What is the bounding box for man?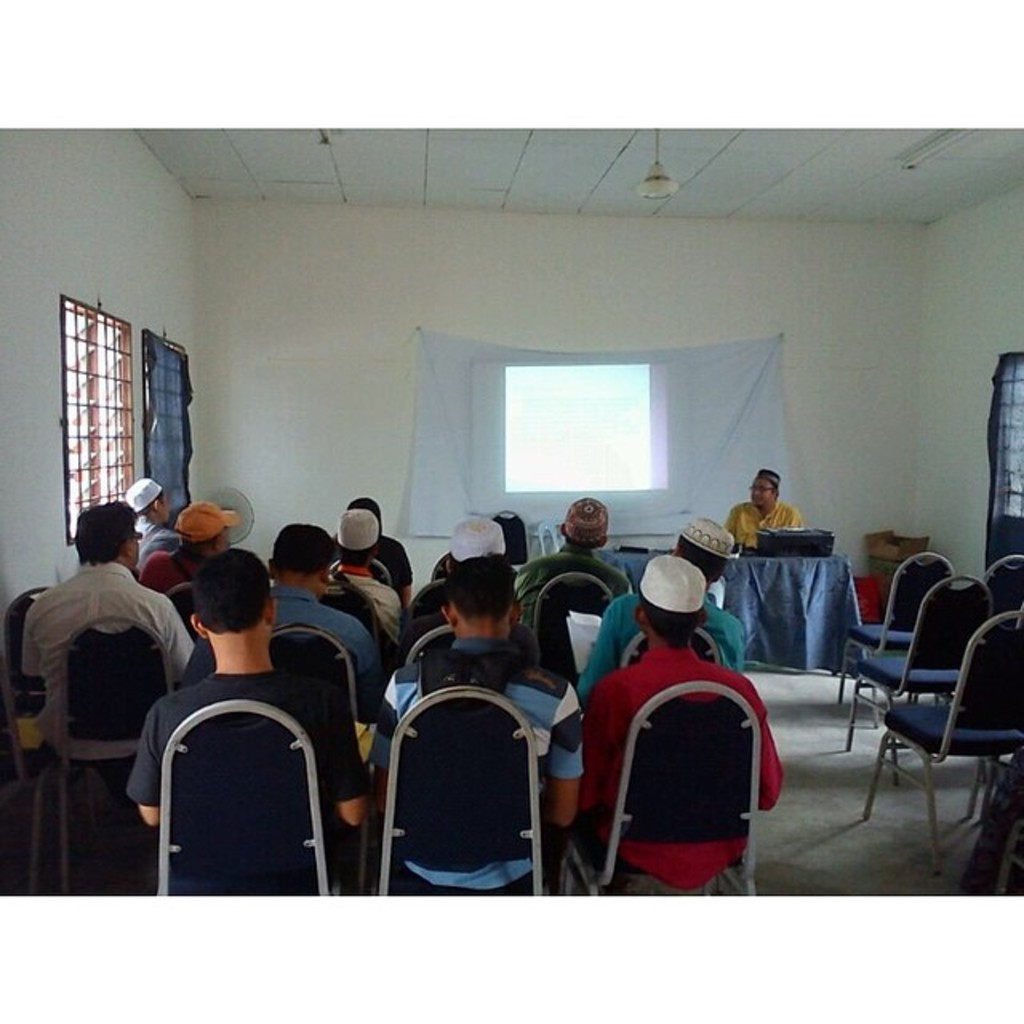
[x1=122, y1=549, x2=374, y2=882].
